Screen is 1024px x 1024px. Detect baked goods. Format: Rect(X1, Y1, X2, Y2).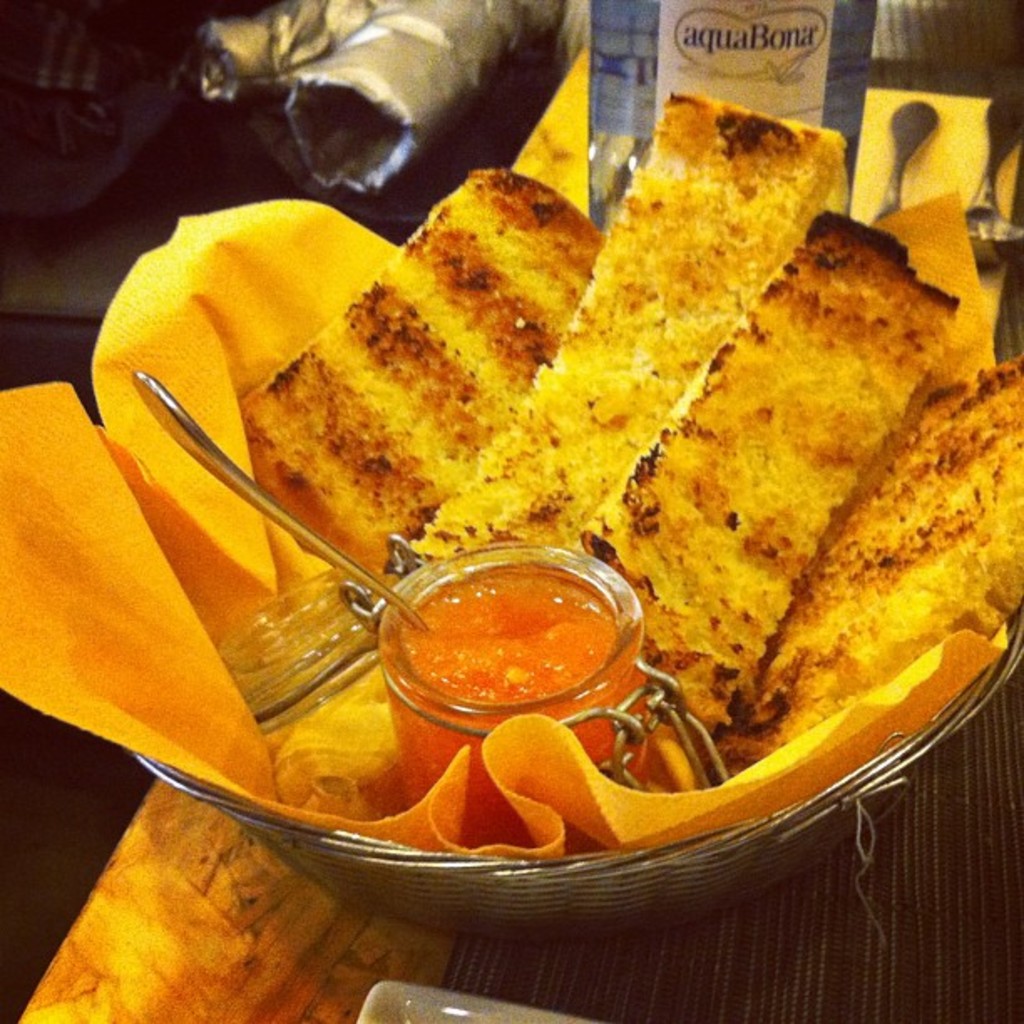
Rect(704, 350, 1022, 775).
